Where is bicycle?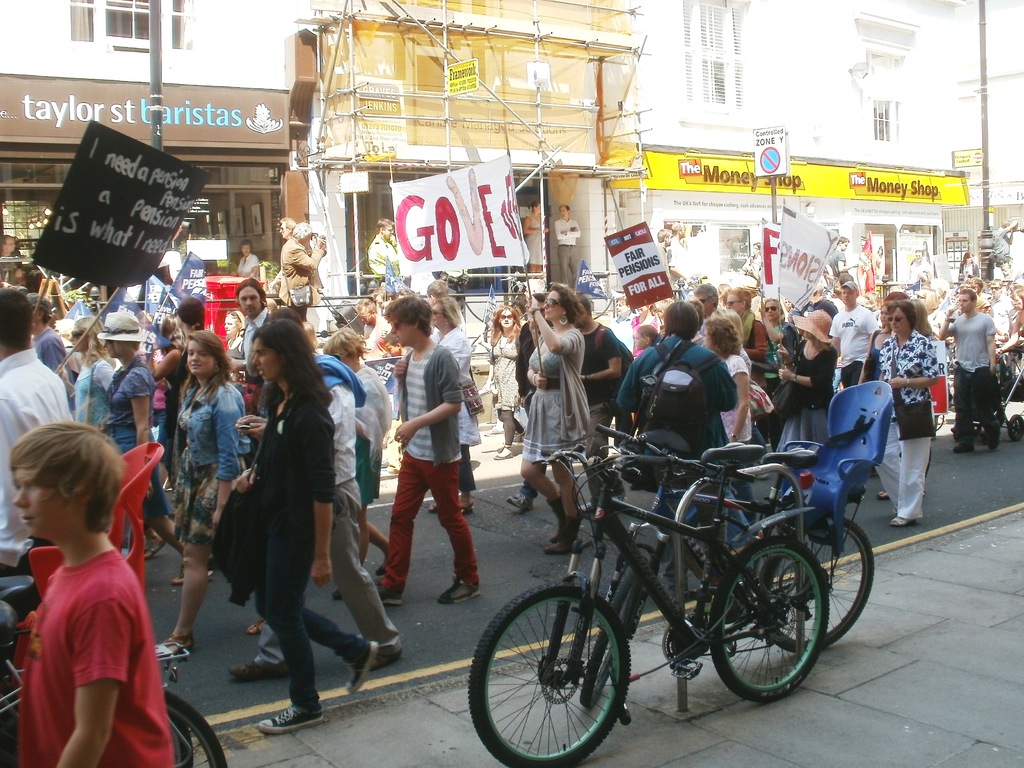
locate(0, 577, 229, 767).
